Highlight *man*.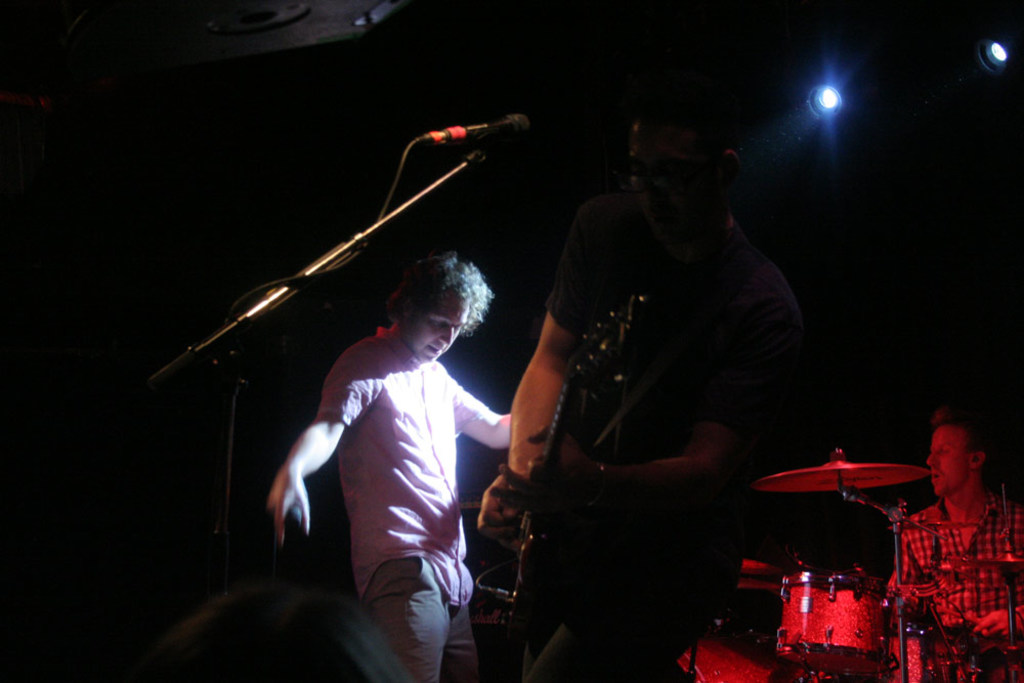
Highlighted region: 463, 99, 793, 682.
